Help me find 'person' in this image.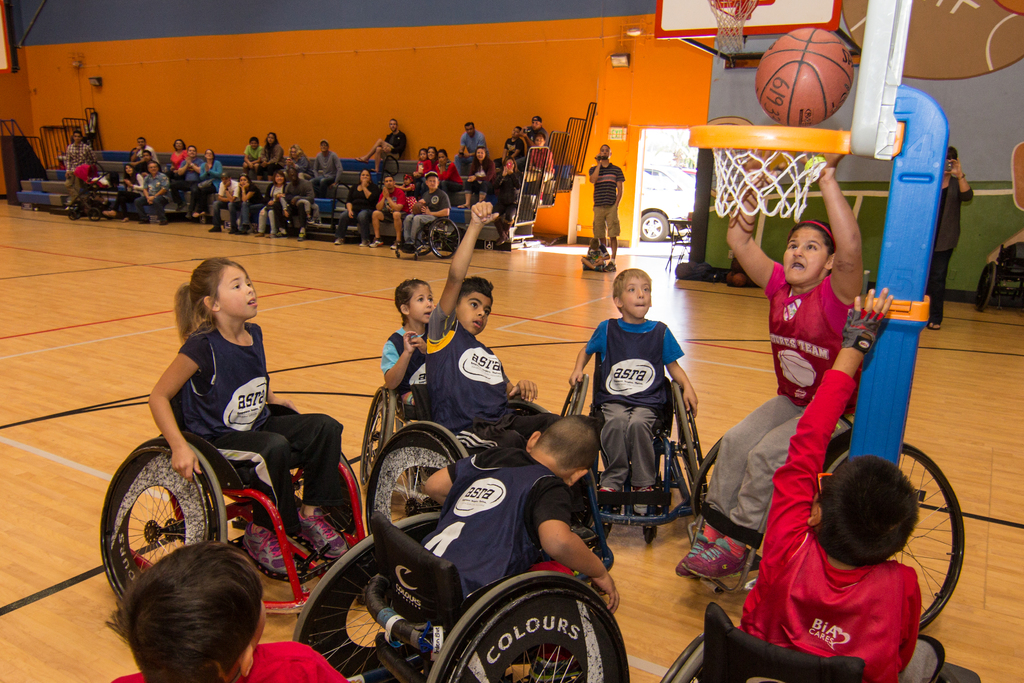
Found it: select_region(587, 145, 630, 271).
